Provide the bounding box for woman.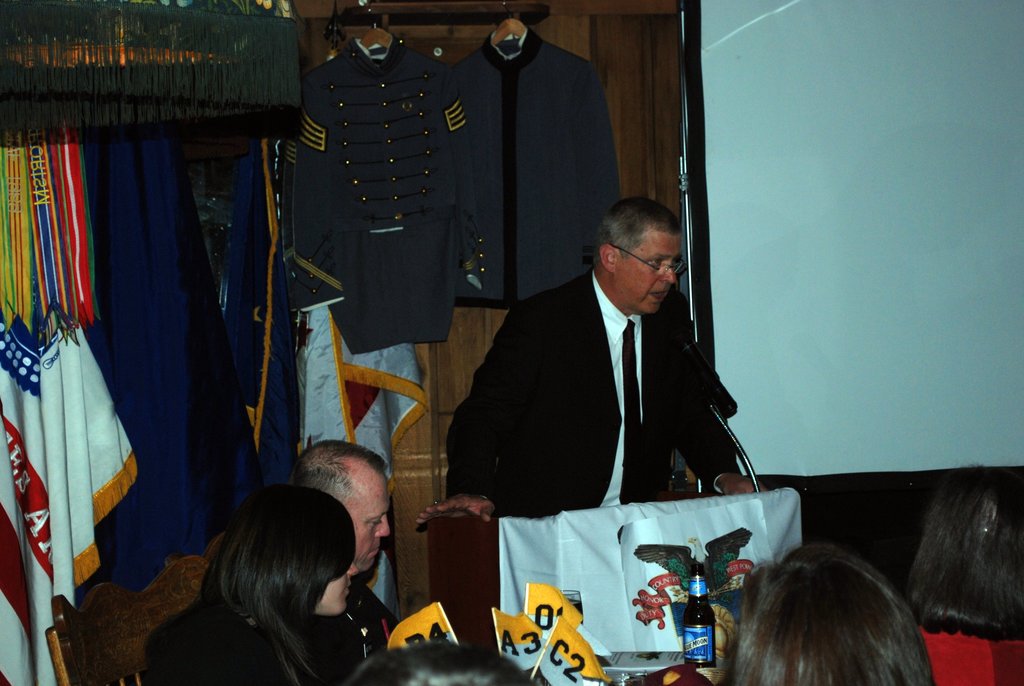
[x1=148, y1=483, x2=365, y2=685].
